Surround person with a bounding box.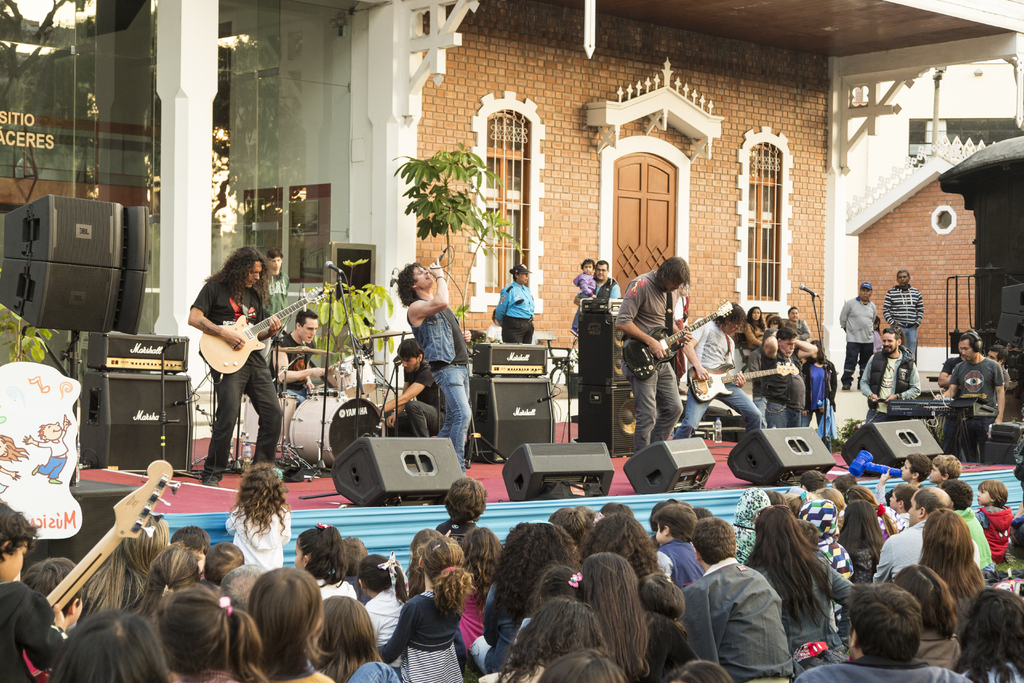
{"x1": 841, "y1": 278, "x2": 881, "y2": 393}.
